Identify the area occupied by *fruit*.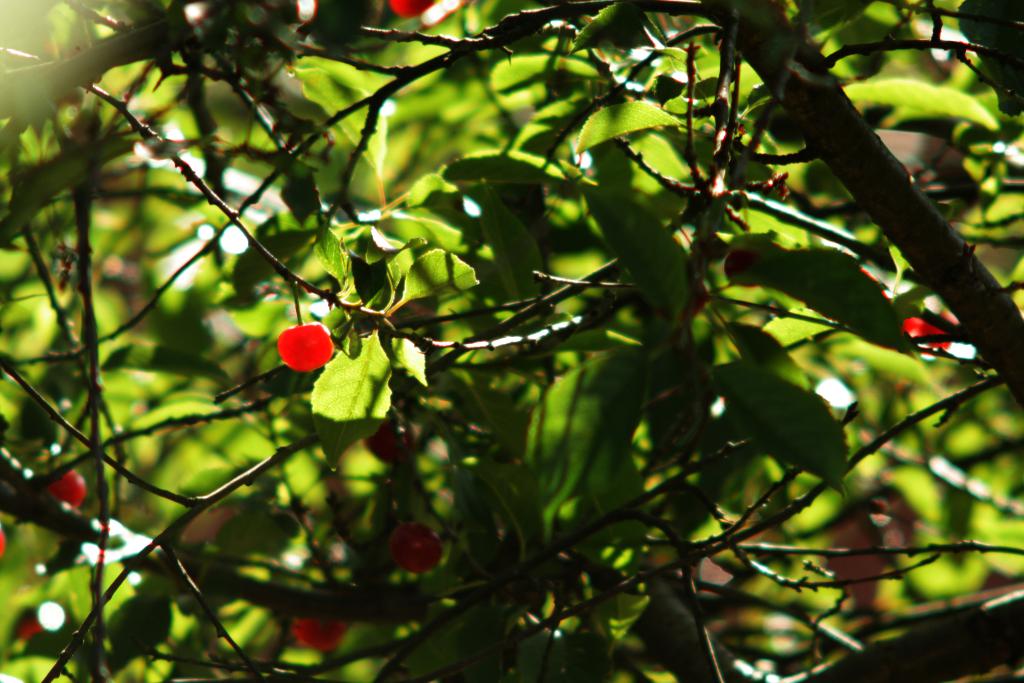
Area: bbox=[278, 322, 335, 371].
